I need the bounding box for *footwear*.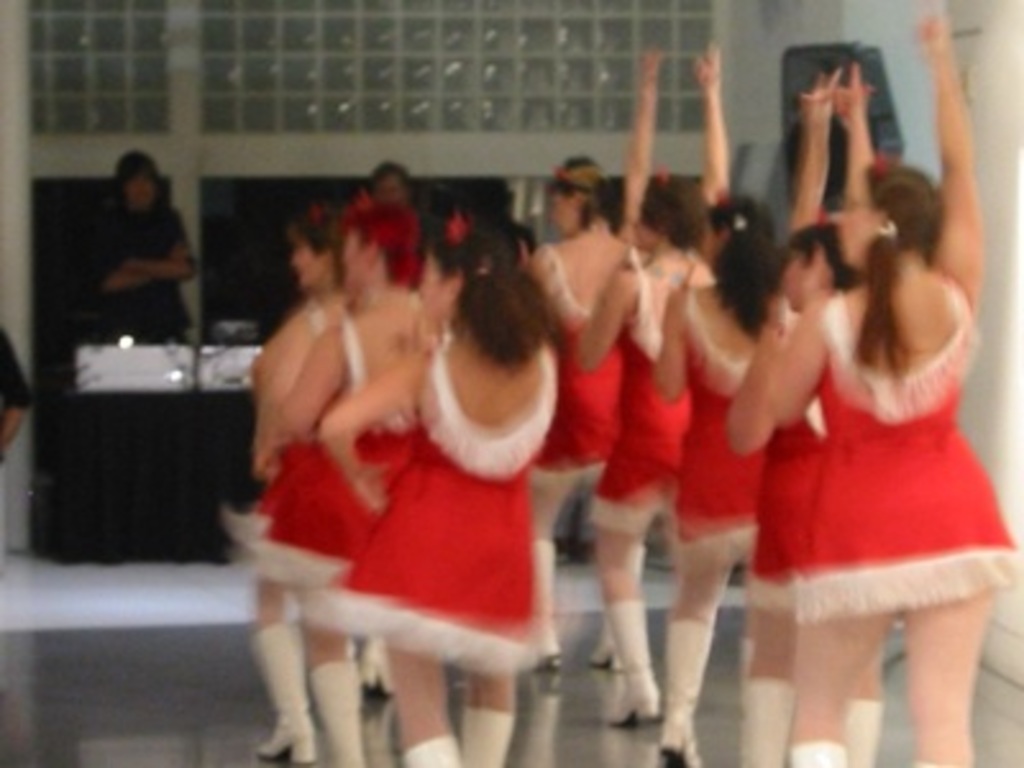
Here it is: left=799, top=735, right=845, bottom=765.
